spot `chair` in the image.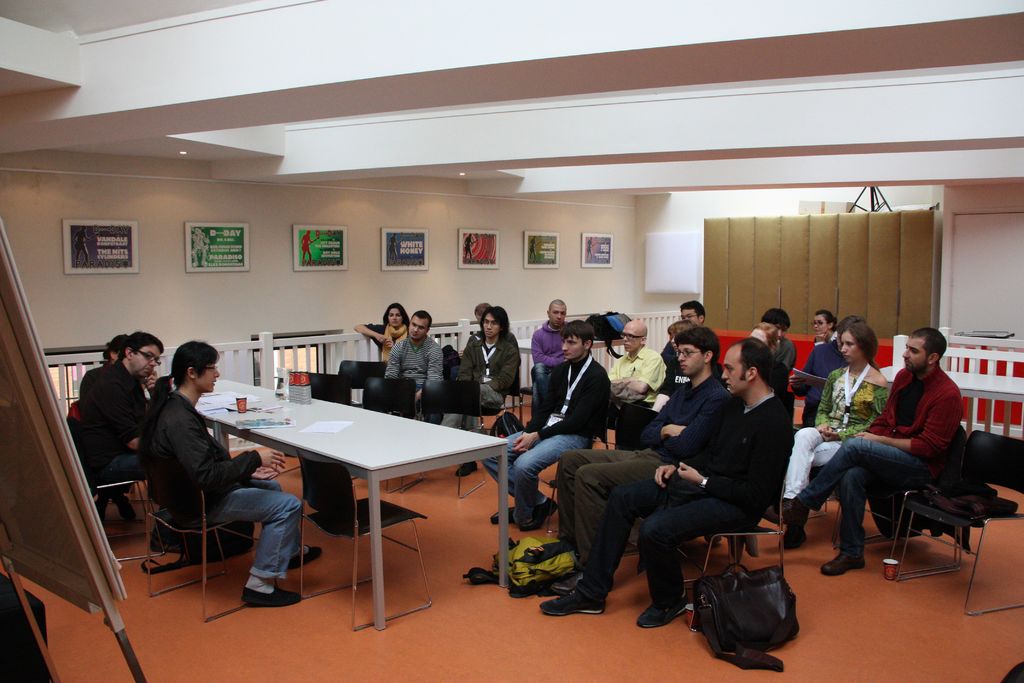
`chair` found at [664, 451, 787, 616].
